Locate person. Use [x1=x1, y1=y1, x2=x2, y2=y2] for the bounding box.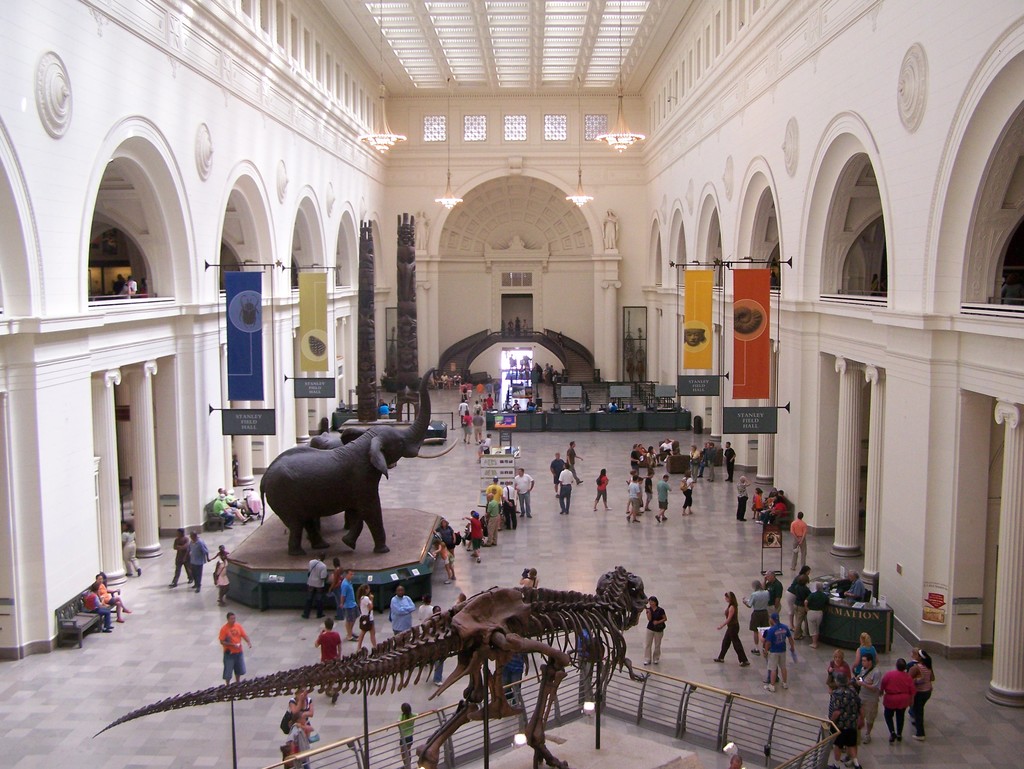
[x1=458, y1=509, x2=484, y2=565].
